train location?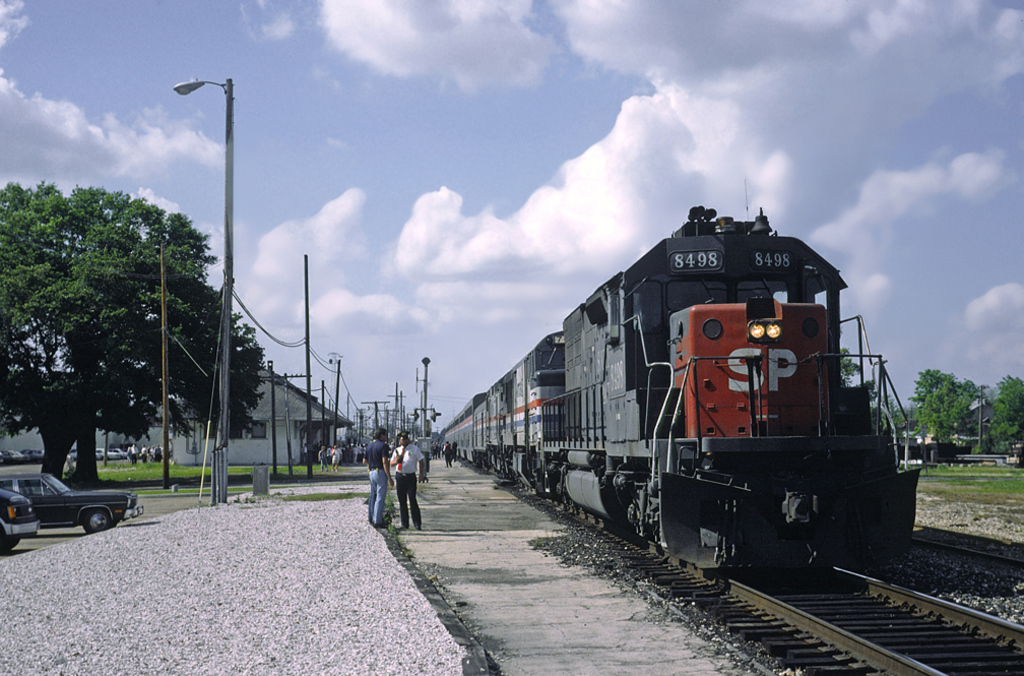
BBox(438, 204, 923, 570)
